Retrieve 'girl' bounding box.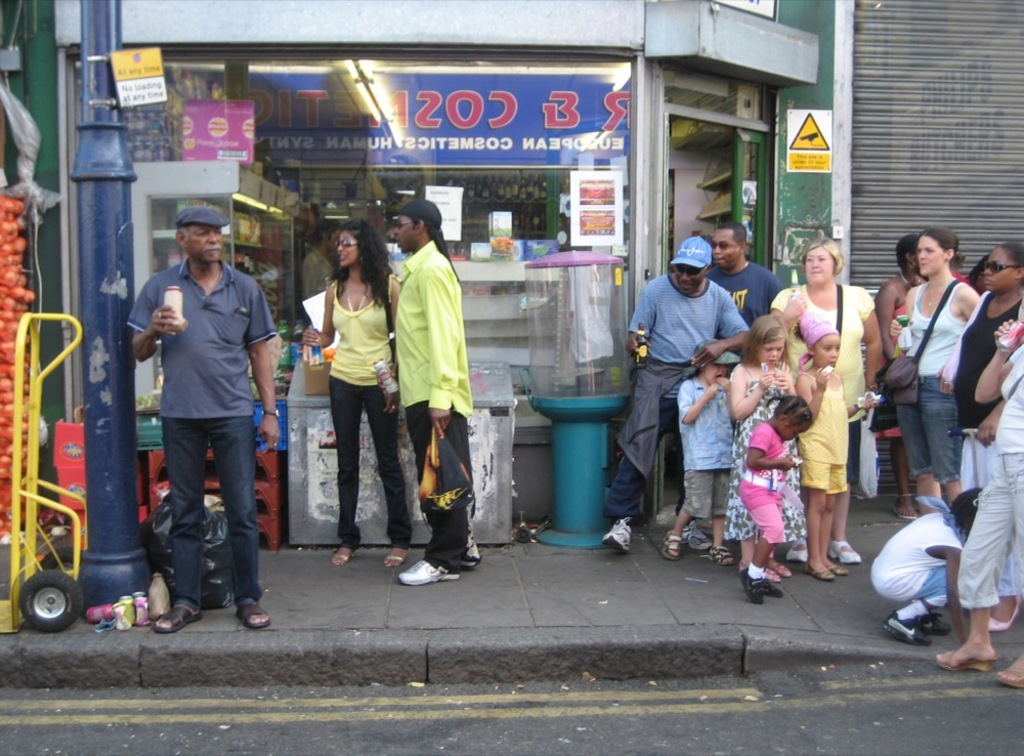
Bounding box: 802, 317, 867, 578.
